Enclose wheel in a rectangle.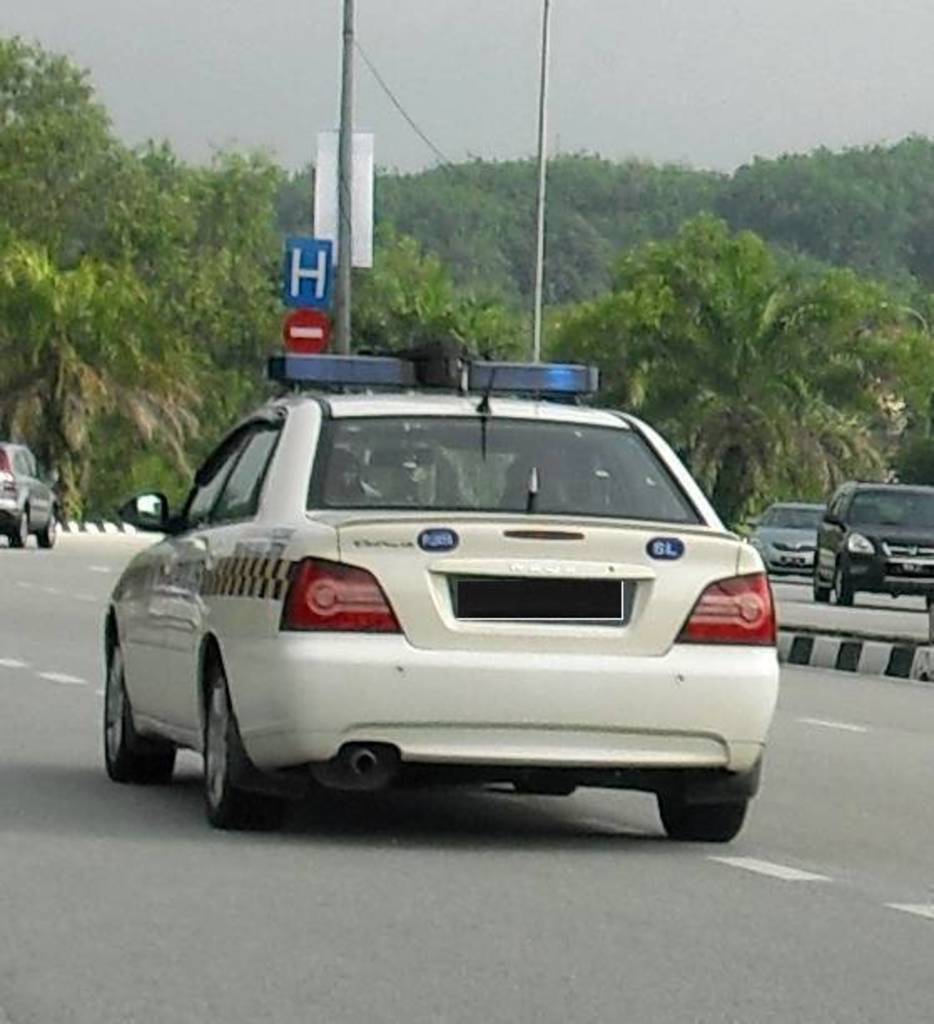
(left=835, top=560, right=850, bottom=605).
